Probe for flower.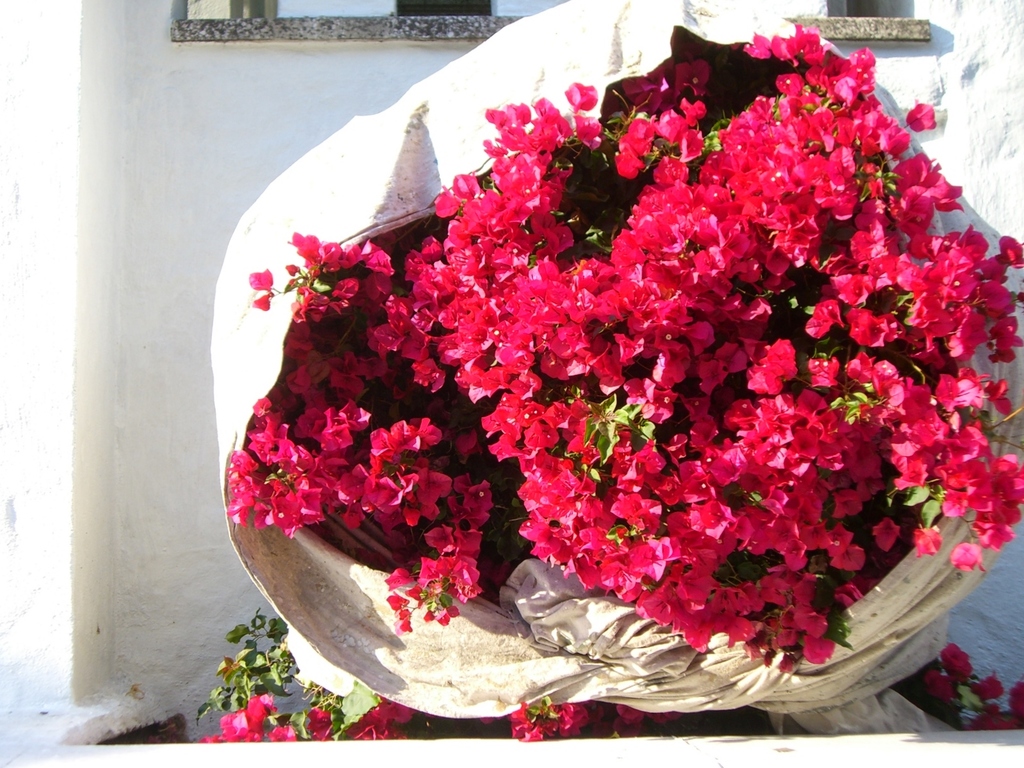
Probe result: crop(922, 668, 950, 705).
